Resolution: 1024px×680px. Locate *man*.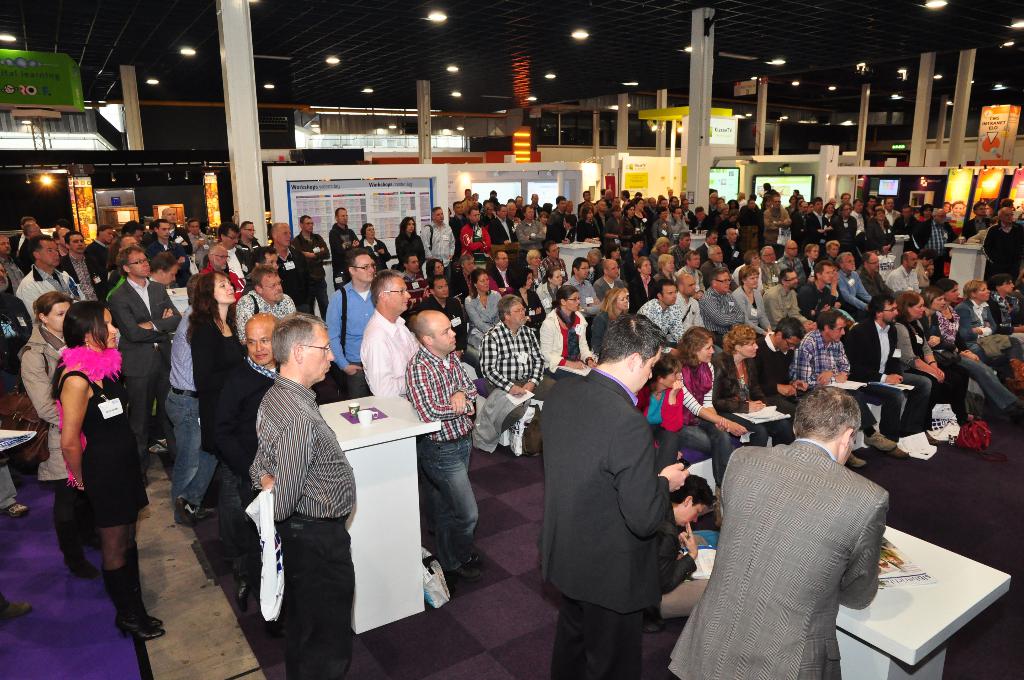
(10,232,76,331).
